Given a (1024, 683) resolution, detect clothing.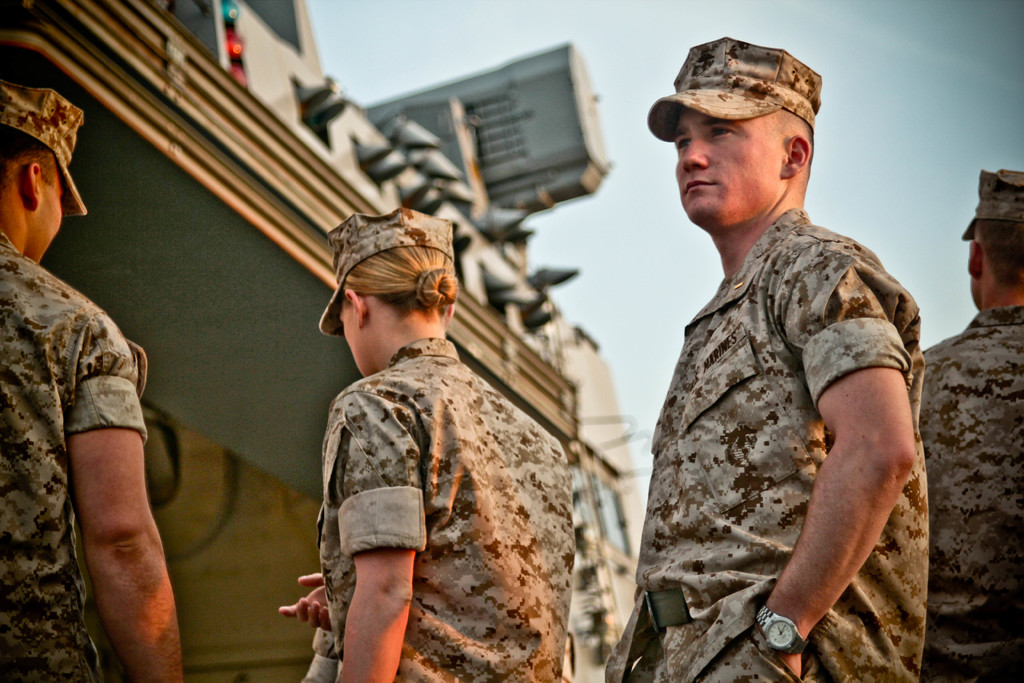
{"x1": 273, "y1": 322, "x2": 547, "y2": 682}.
